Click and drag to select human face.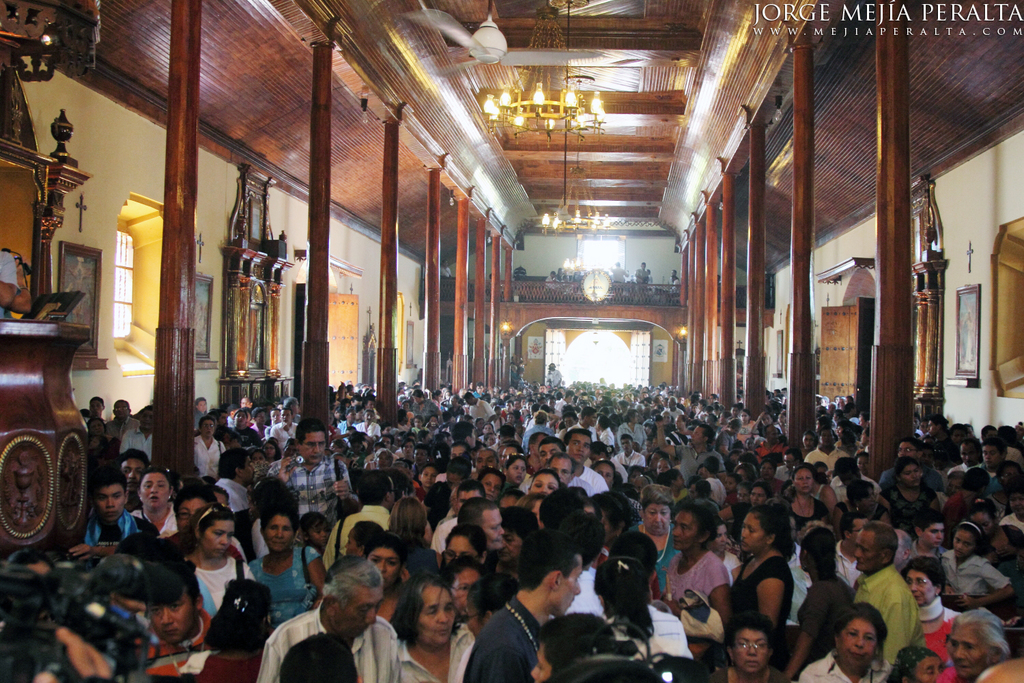
Selection: [left=506, top=412, right=515, bottom=422].
